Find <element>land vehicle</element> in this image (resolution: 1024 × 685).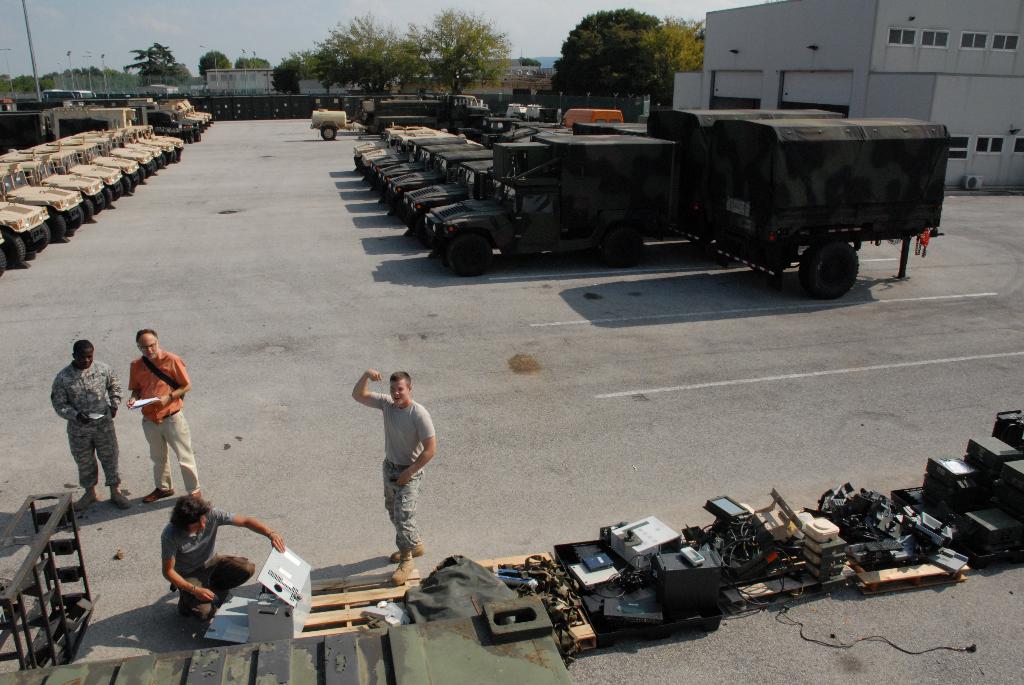
[x1=40, y1=86, x2=94, y2=102].
